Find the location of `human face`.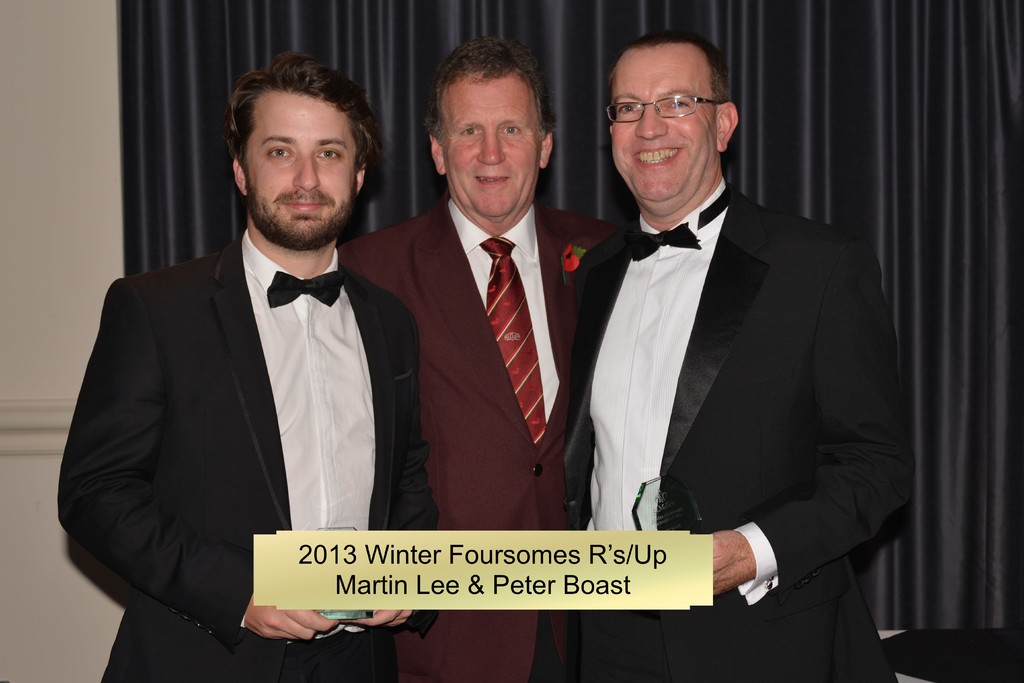
Location: BBox(604, 38, 716, 211).
